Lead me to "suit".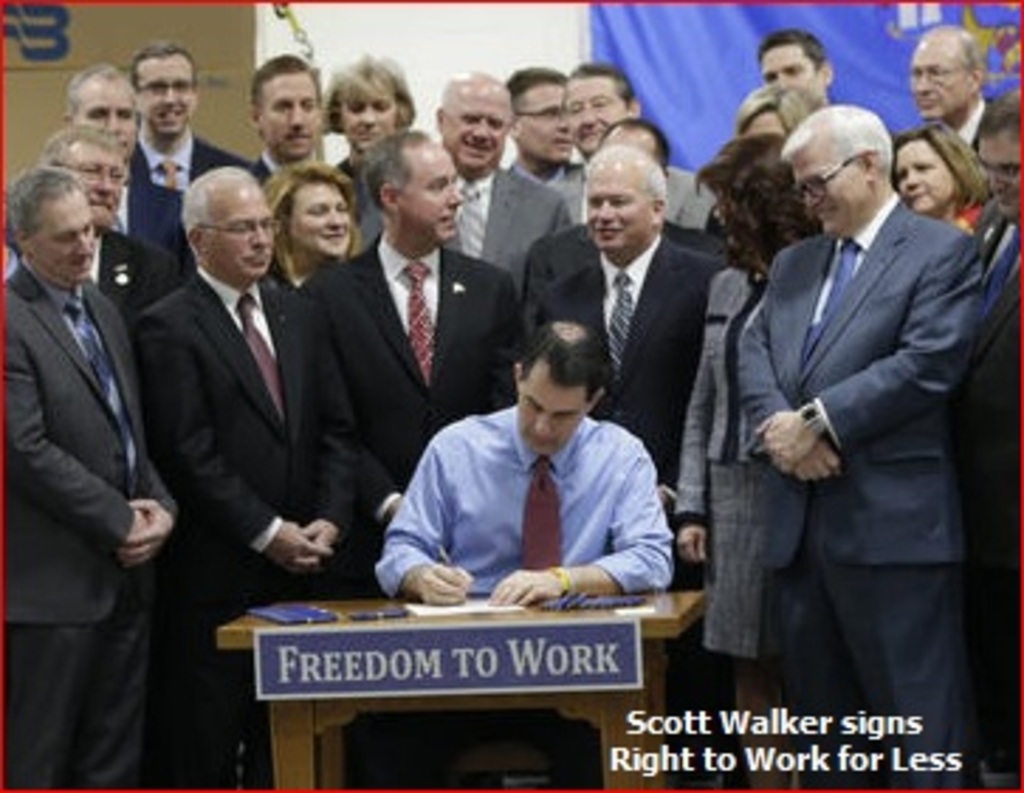
Lead to box=[254, 150, 274, 192].
